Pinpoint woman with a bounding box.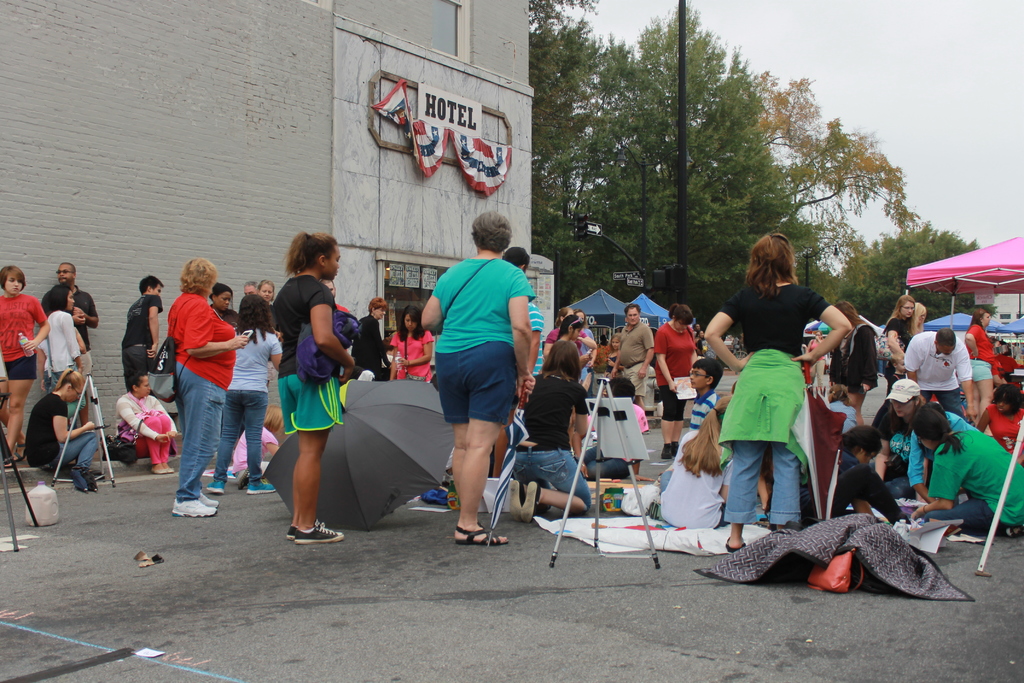
649, 304, 699, 465.
